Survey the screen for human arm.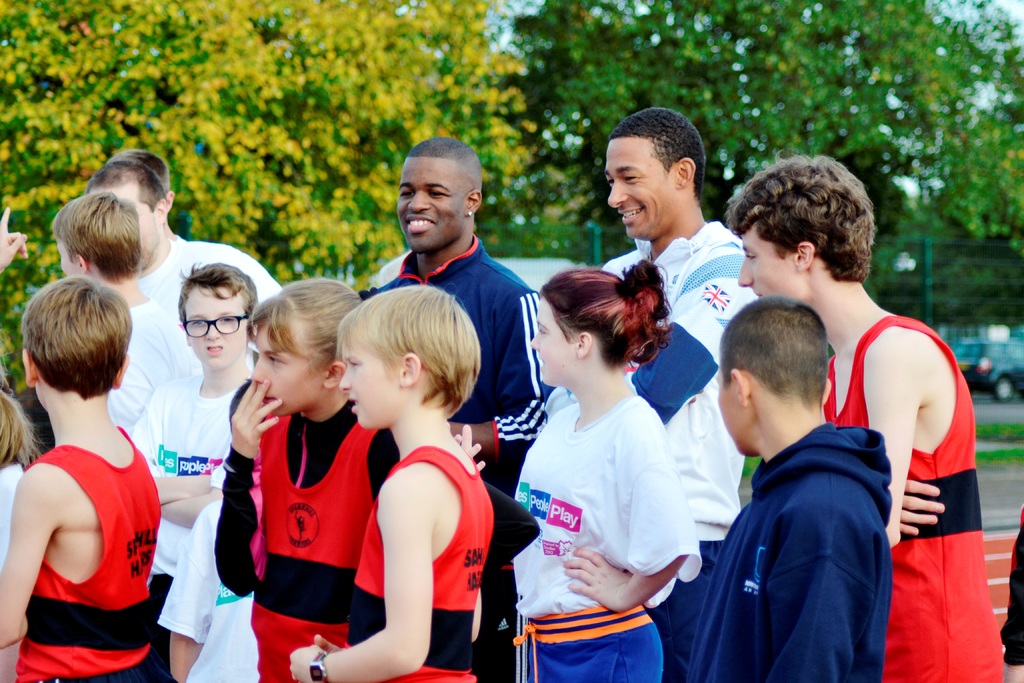
Survey found: [x1=558, y1=409, x2=703, y2=618].
